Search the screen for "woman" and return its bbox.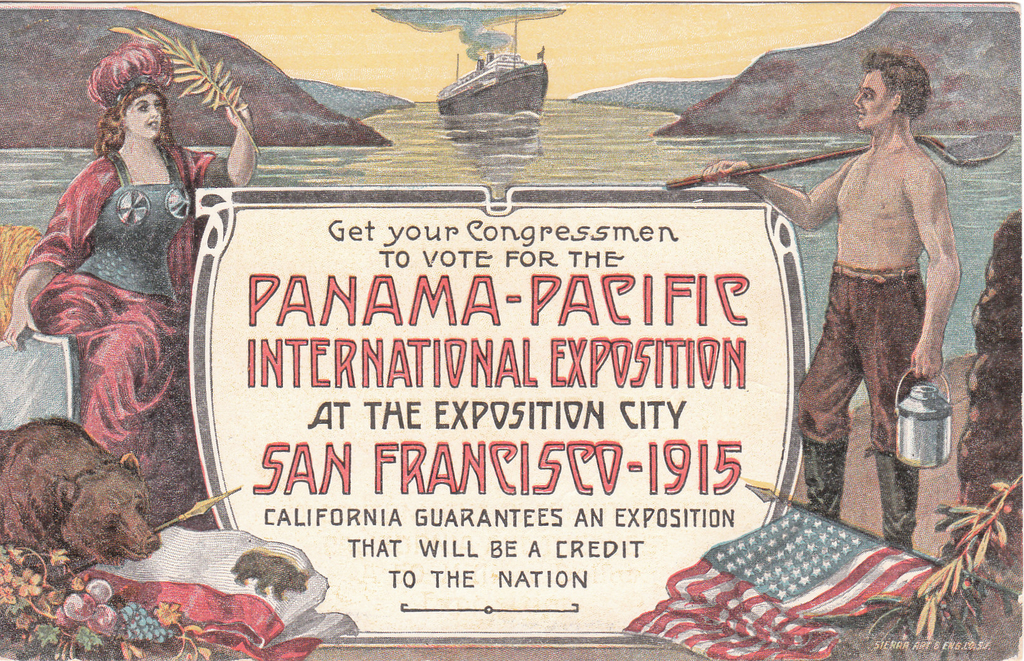
Found: <box>23,32,254,490</box>.
